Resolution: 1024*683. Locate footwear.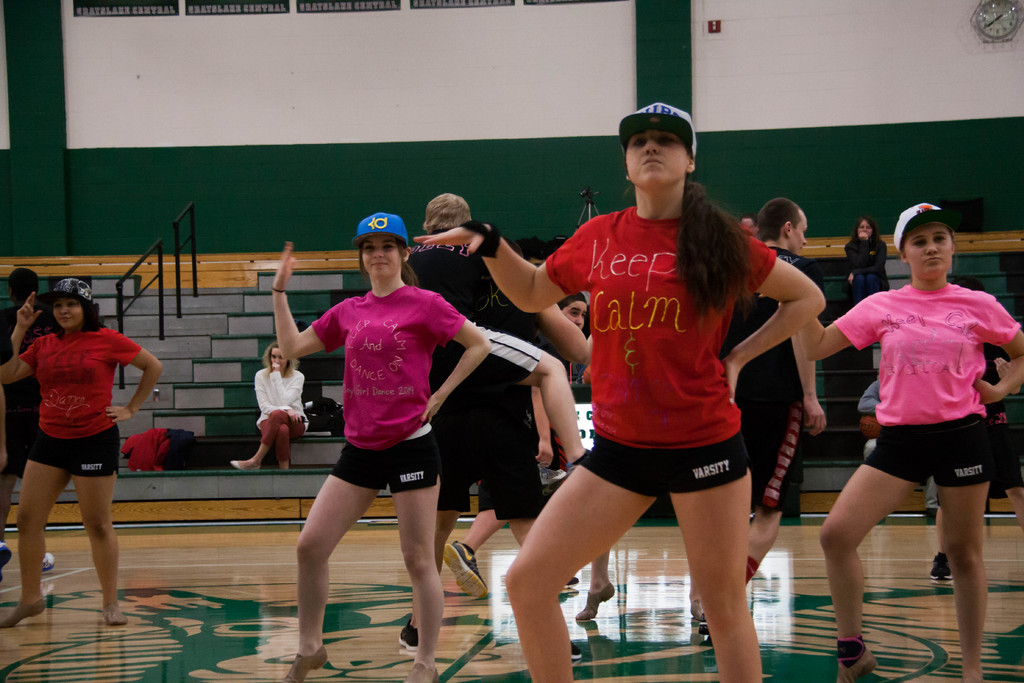
l=573, t=579, r=615, b=621.
